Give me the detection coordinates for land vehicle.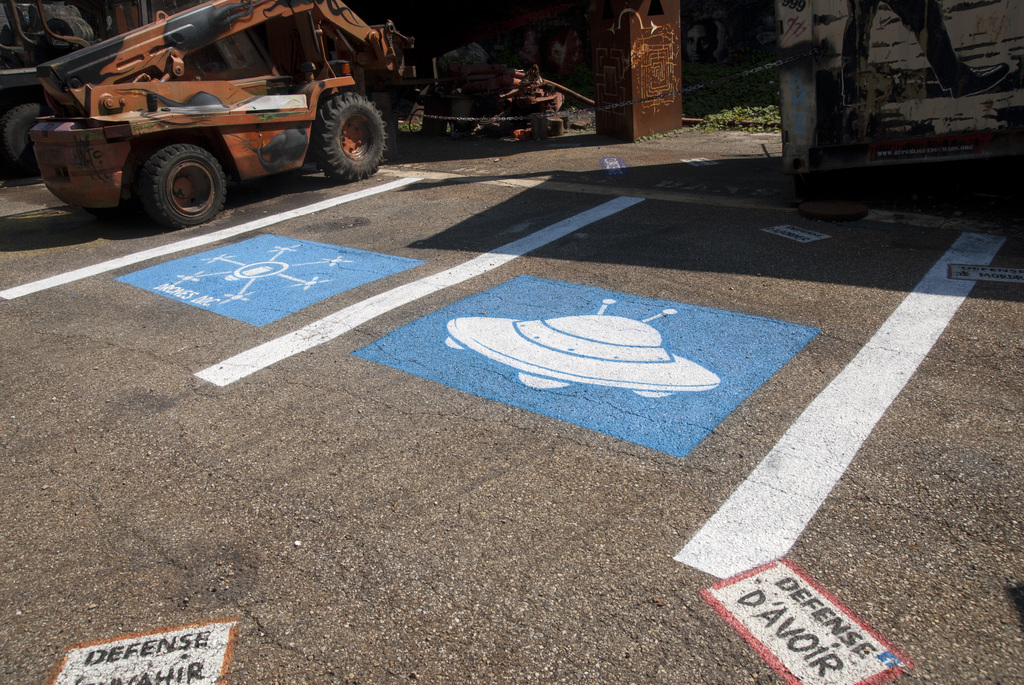
<box>19,2,398,233</box>.
